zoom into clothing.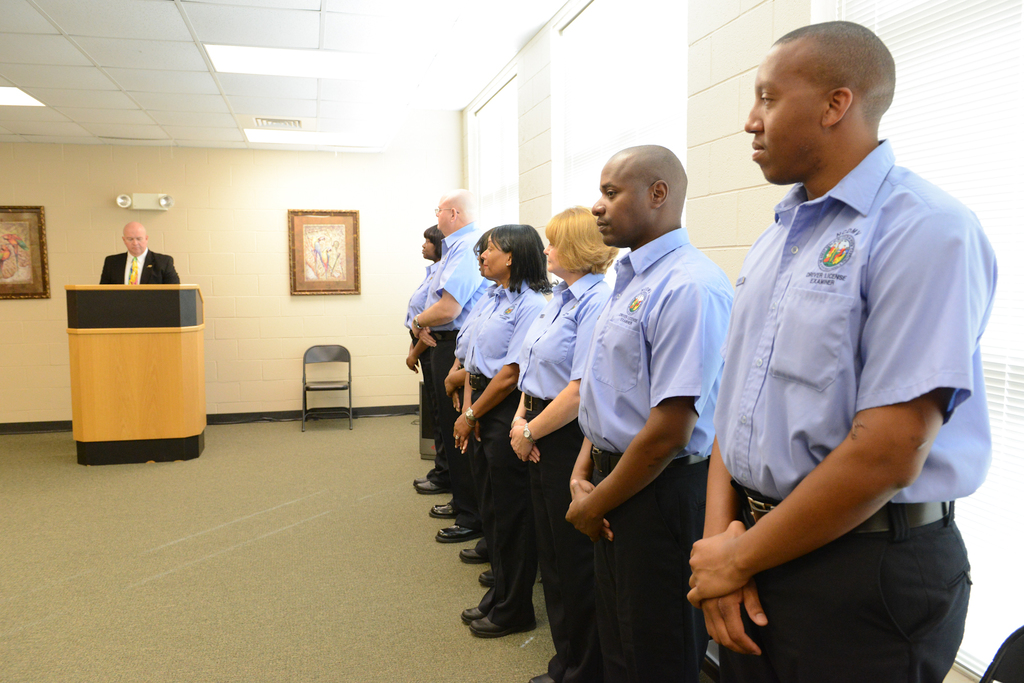
Zoom target: detection(394, 260, 441, 340).
